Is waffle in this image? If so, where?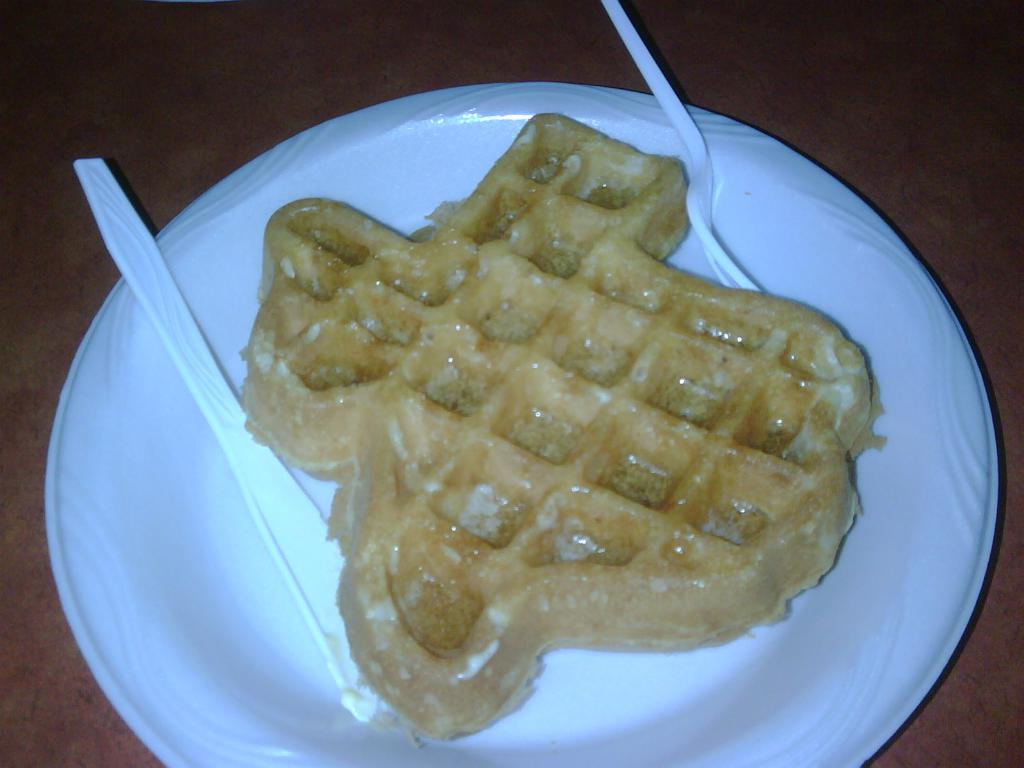
Yes, at {"x1": 237, "y1": 108, "x2": 884, "y2": 743}.
